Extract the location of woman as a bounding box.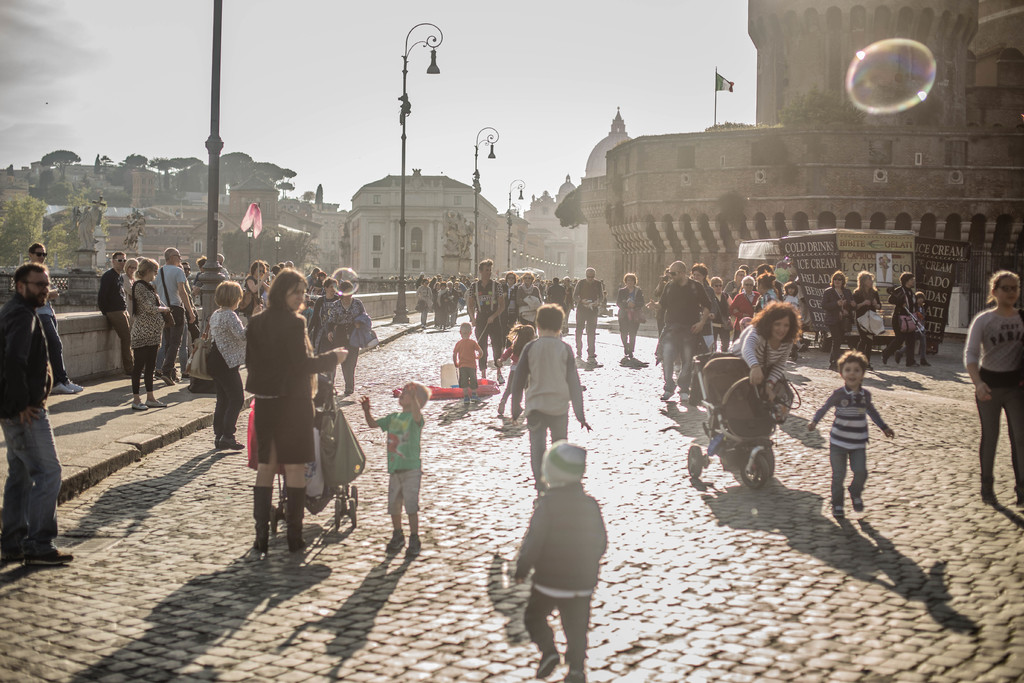
box=[445, 279, 457, 326].
